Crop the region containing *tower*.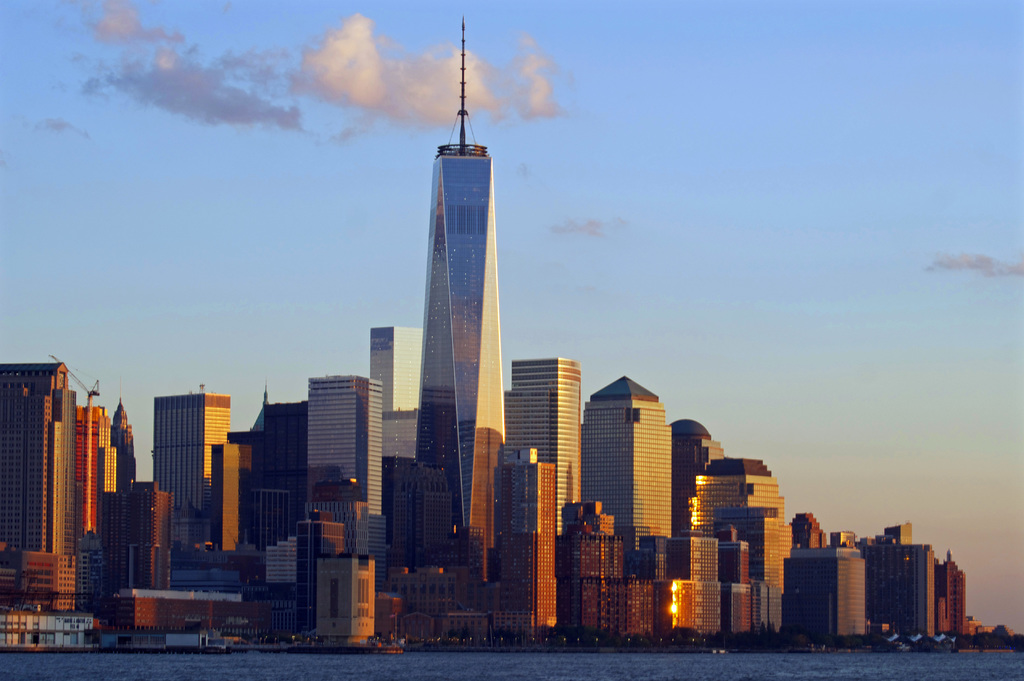
Crop region: (left=253, top=405, right=296, bottom=621).
